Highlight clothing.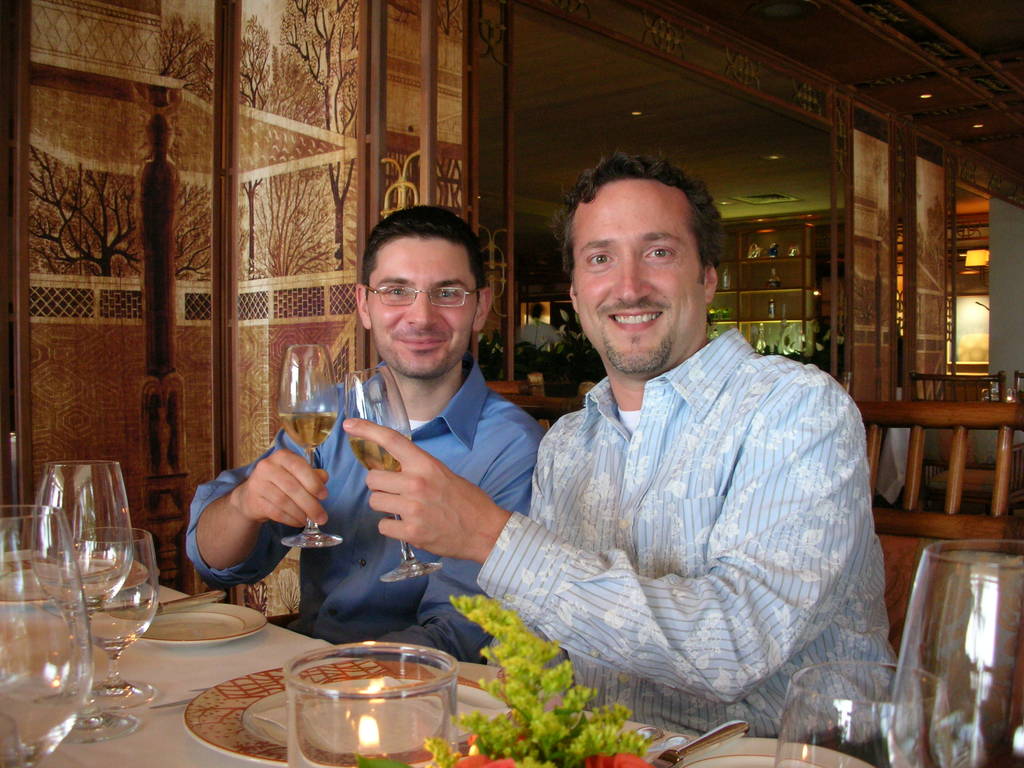
Highlighted region: x1=475 y1=273 x2=889 y2=724.
